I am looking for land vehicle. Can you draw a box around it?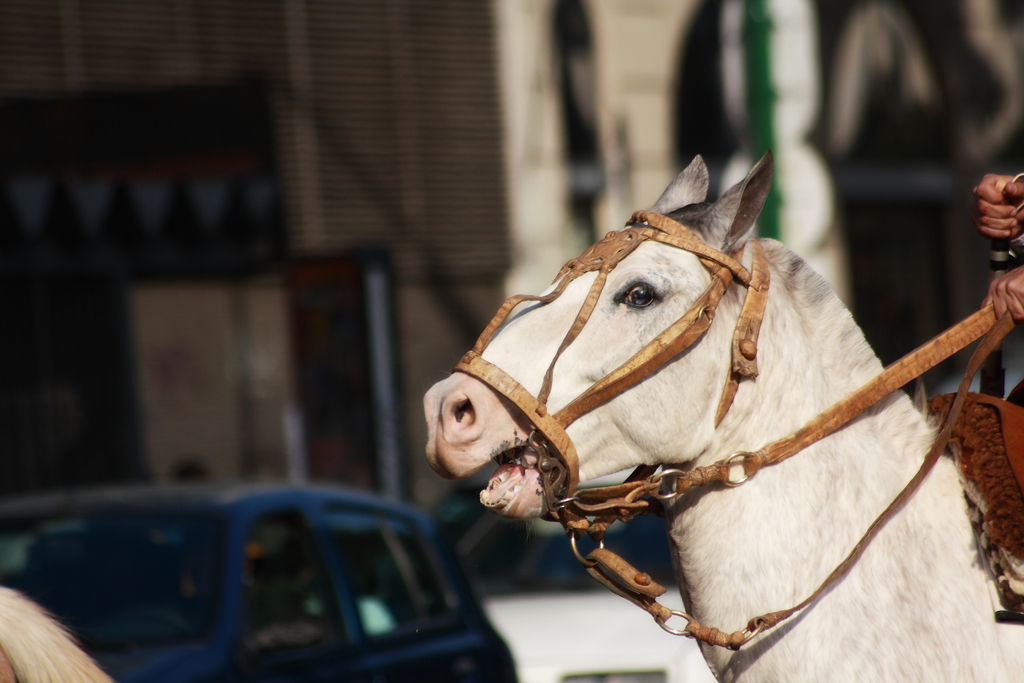
Sure, the bounding box is <region>431, 462, 513, 546</region>.
